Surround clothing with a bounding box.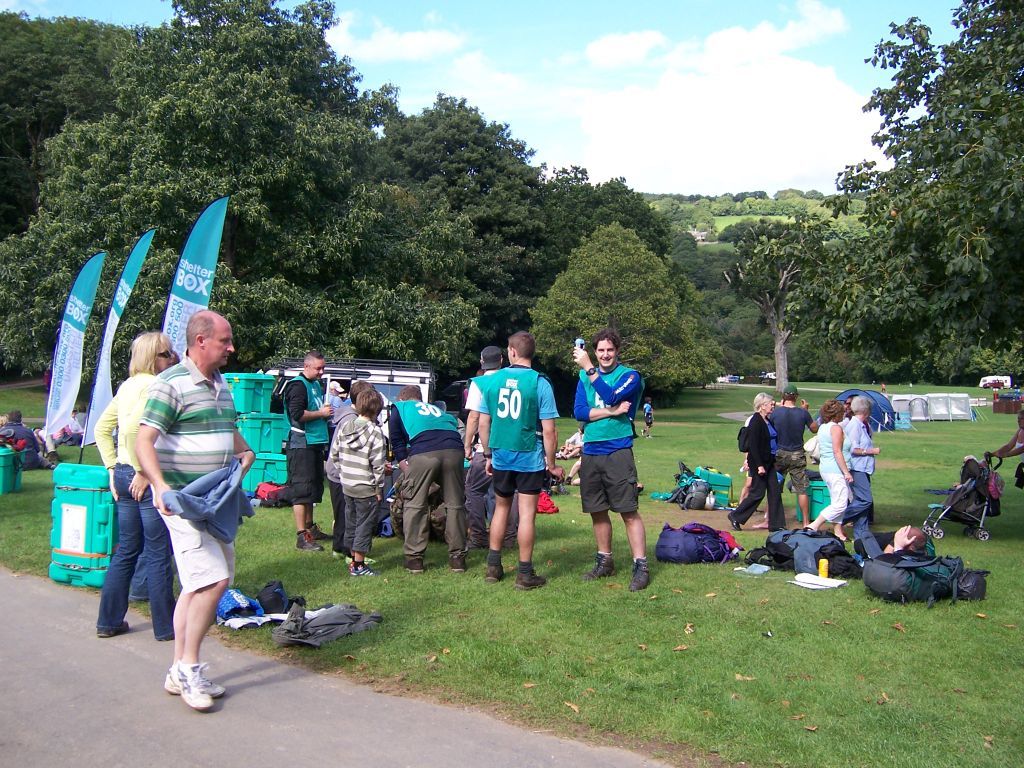
Rect(848, 412, 872, 534).
